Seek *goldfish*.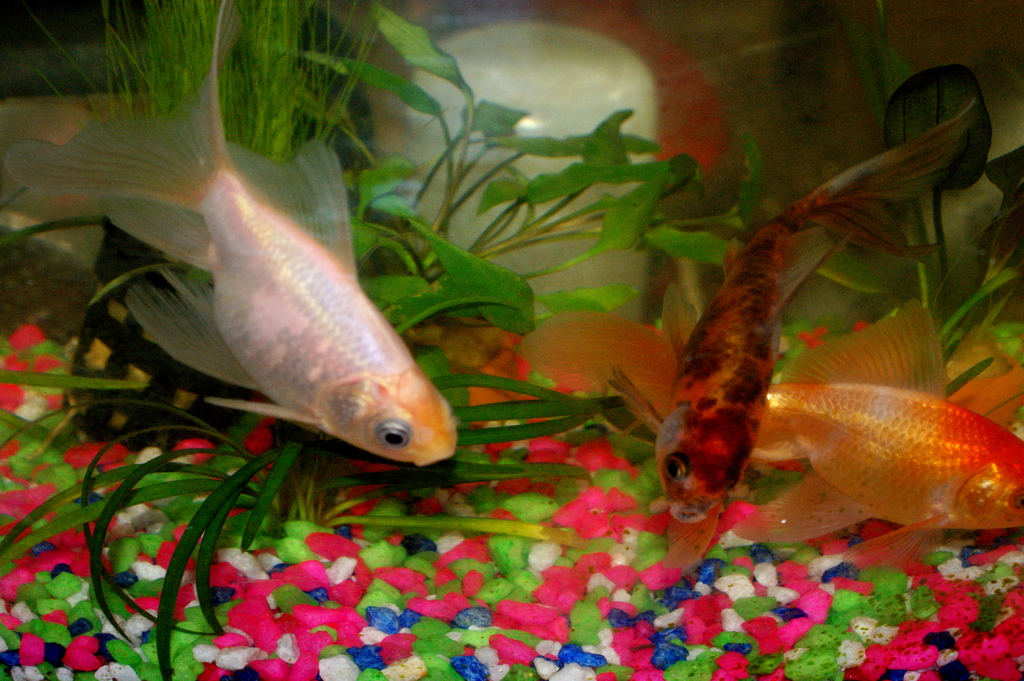
x1=0 y1=0 x2=456 y2=467.
